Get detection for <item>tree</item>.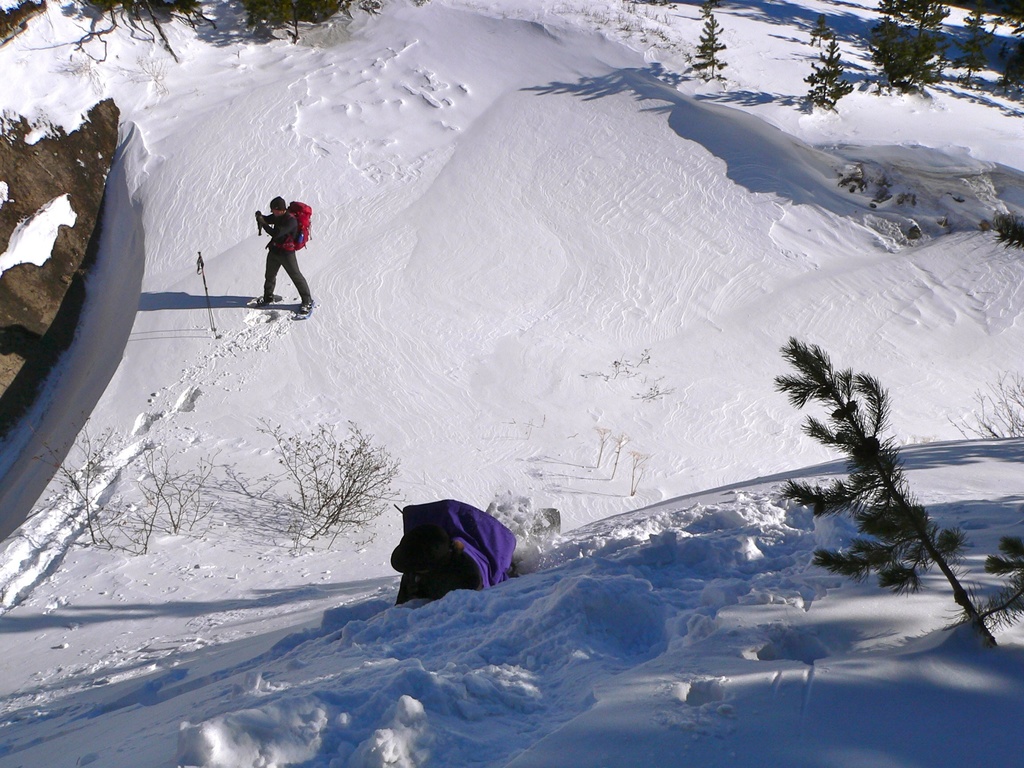
Detection: (left=691, top=11, right=729, bottom=80).
